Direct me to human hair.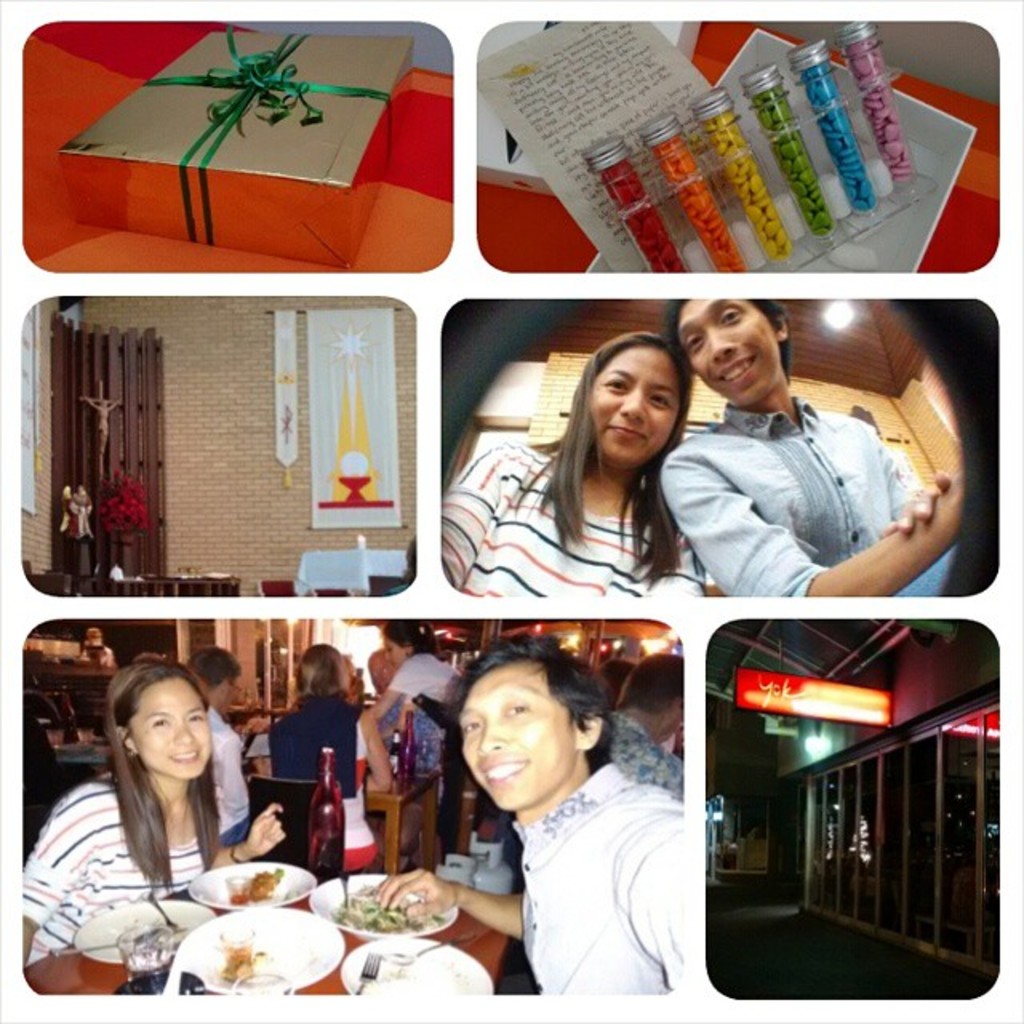
Direction: <bbox>664, 299, 790, 381</bbox>.
